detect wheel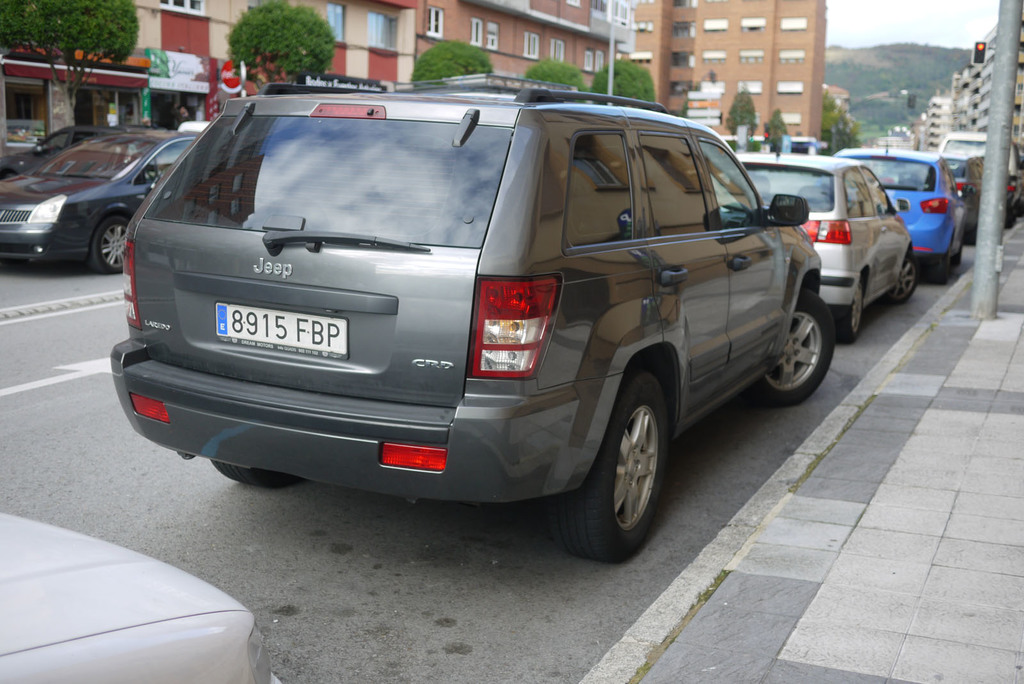
956 247 962 264
